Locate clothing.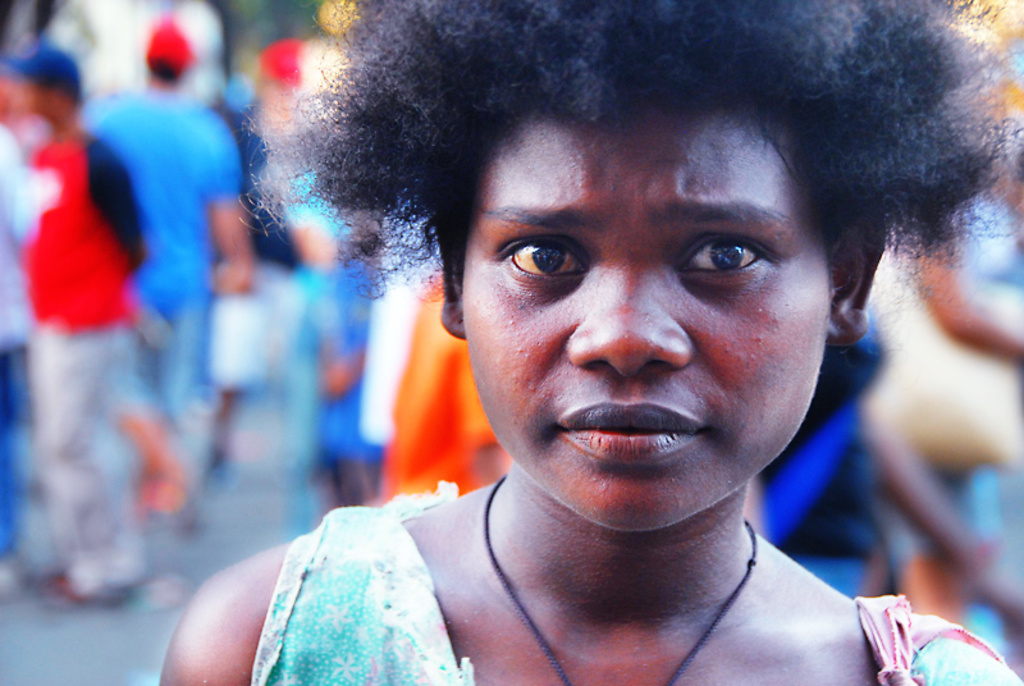
Bounding box: bbox=(234, 481, 1023, 685).
